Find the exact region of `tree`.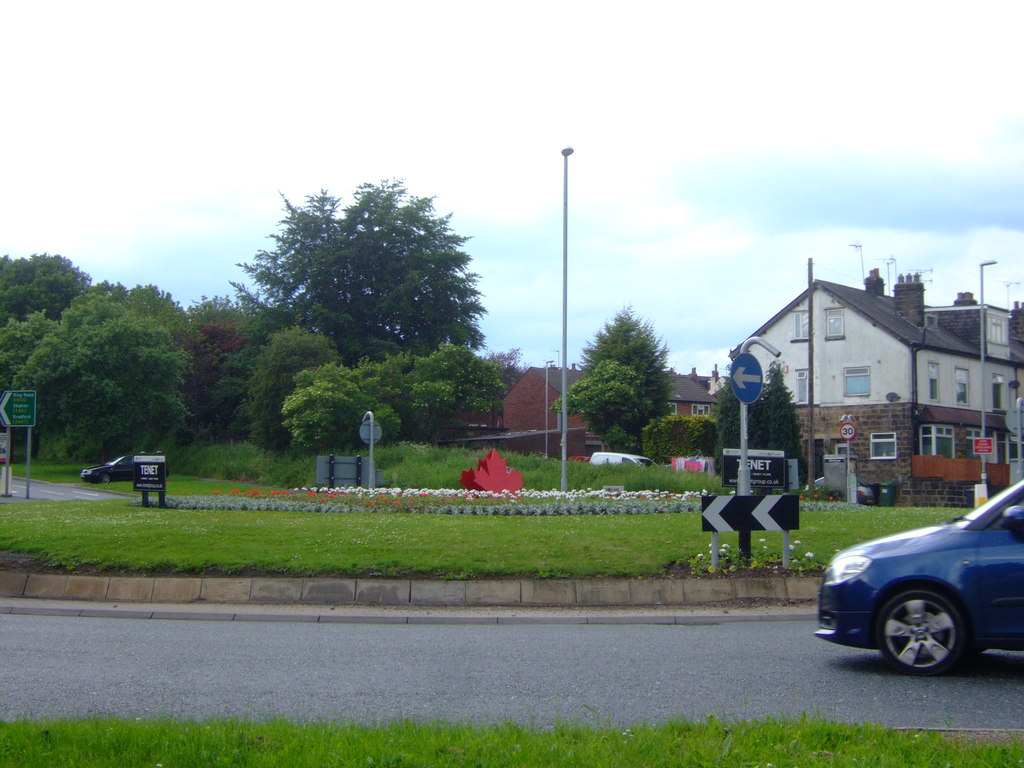
Exact region: bbox=[551, 364, 646, 452].
